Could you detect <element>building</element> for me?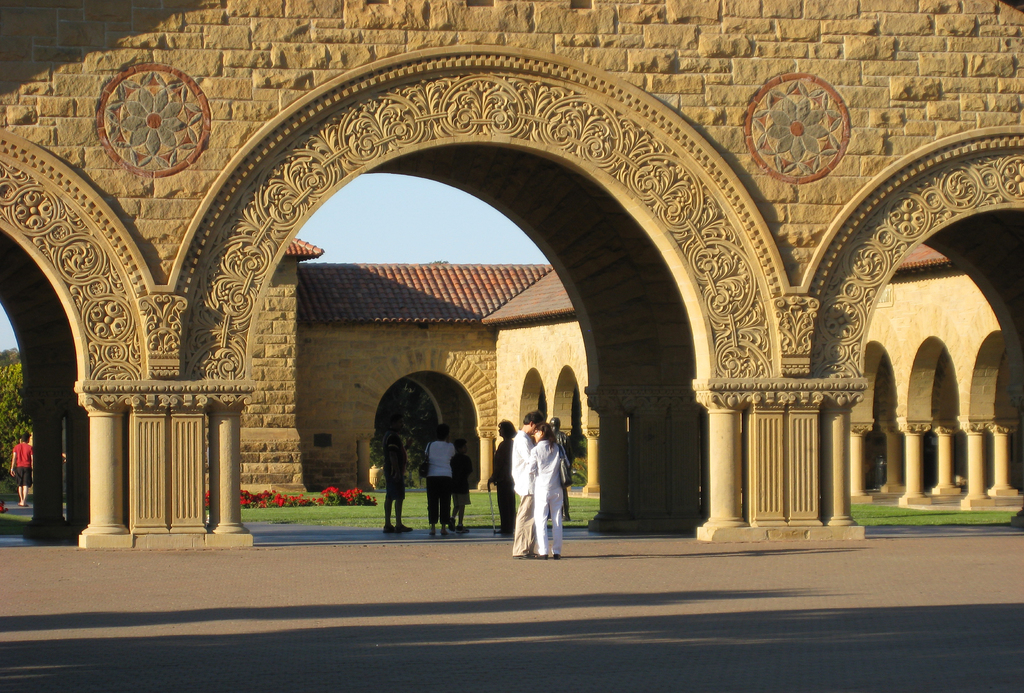
Detection result: [228,232,551,492].
